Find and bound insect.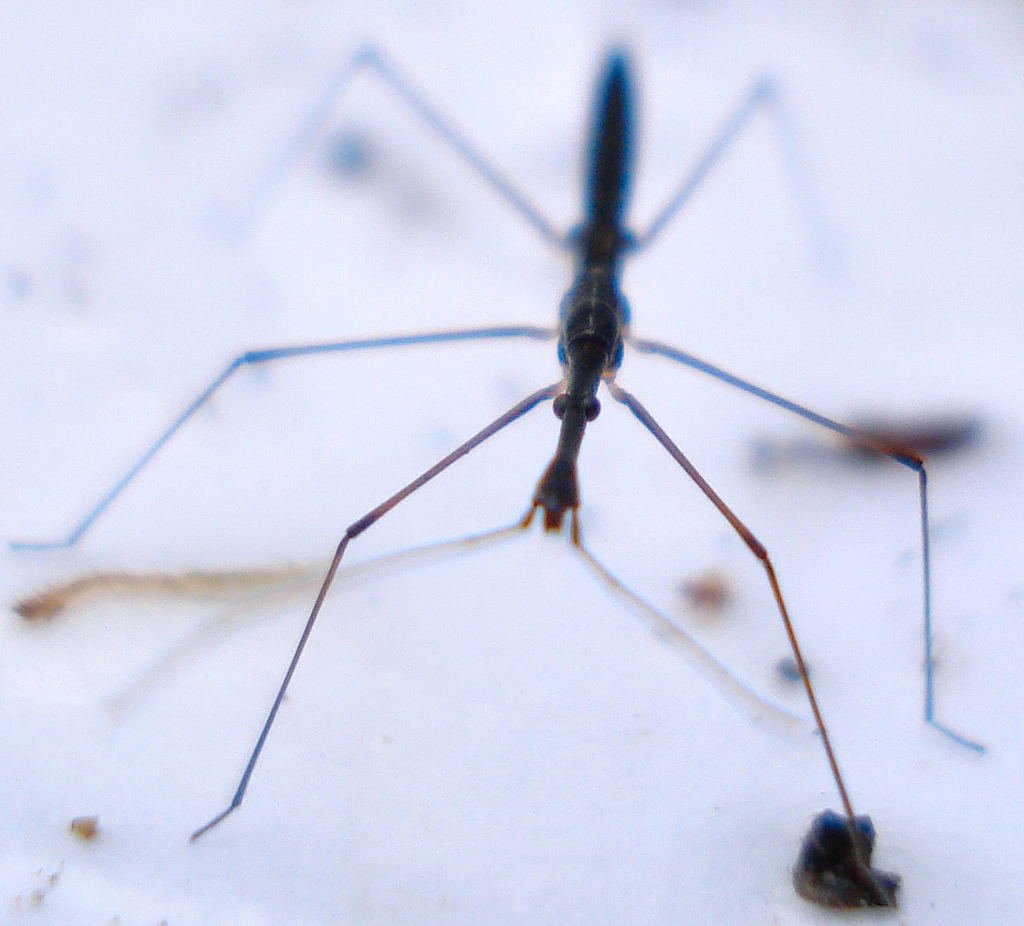
Bound: (0, 45, 986, 909).
